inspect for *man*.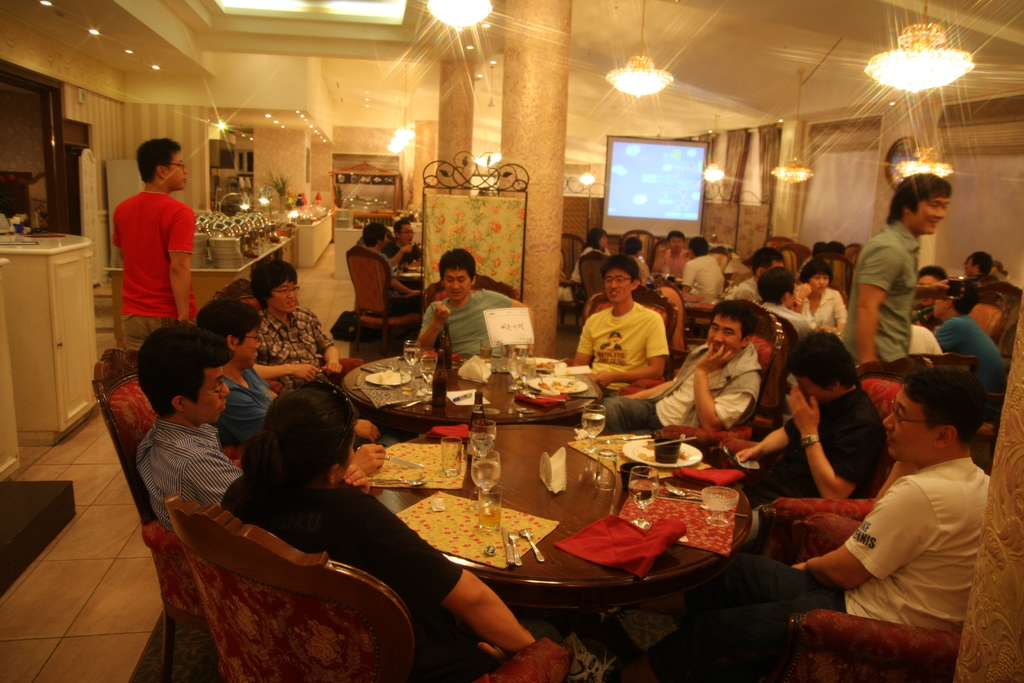
Inspection: l=360, t=222, r=424, b=315.
